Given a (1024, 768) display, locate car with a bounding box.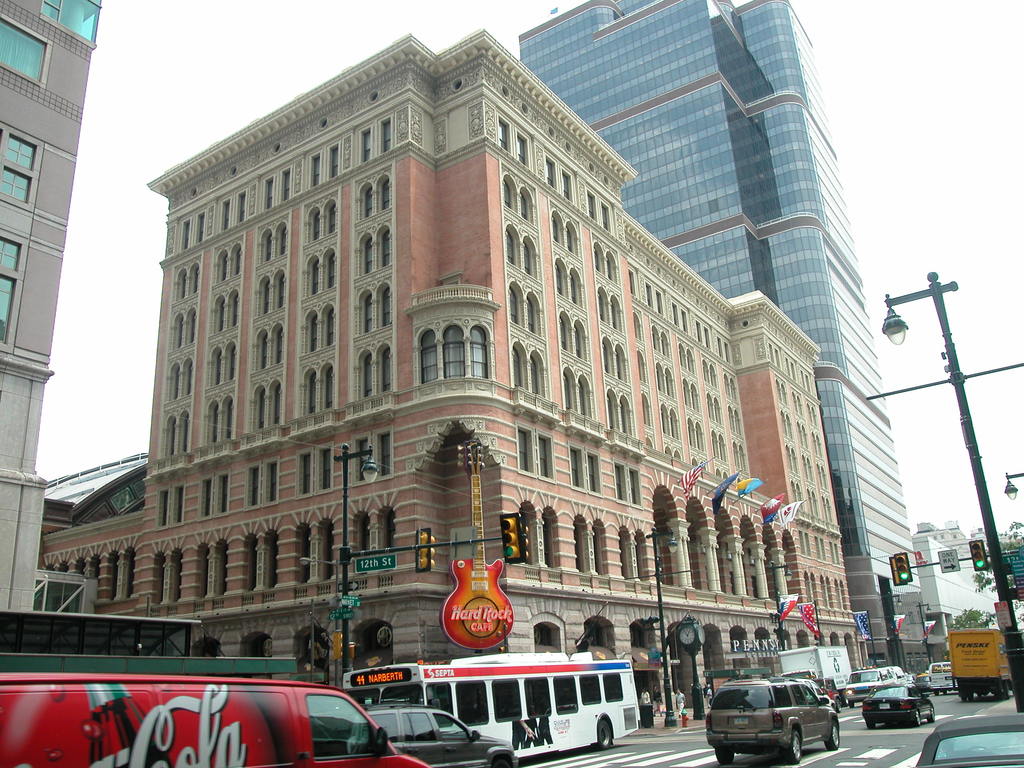
Located: [861, 691, 936, 731].
